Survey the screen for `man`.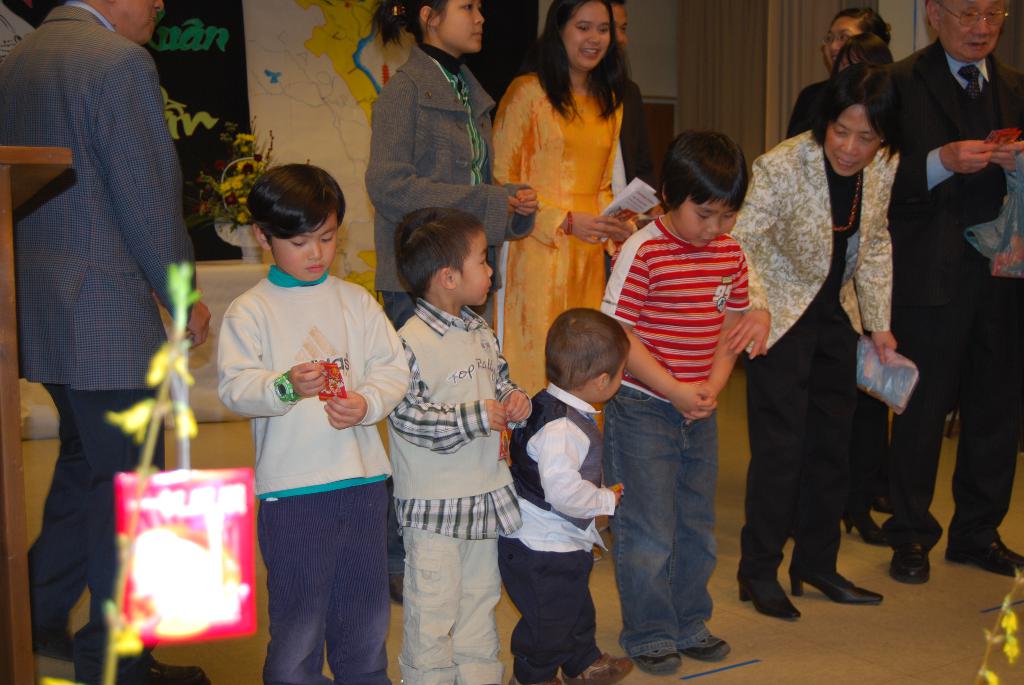
Survey found: <region>13, 0, 200, 611</region>.
